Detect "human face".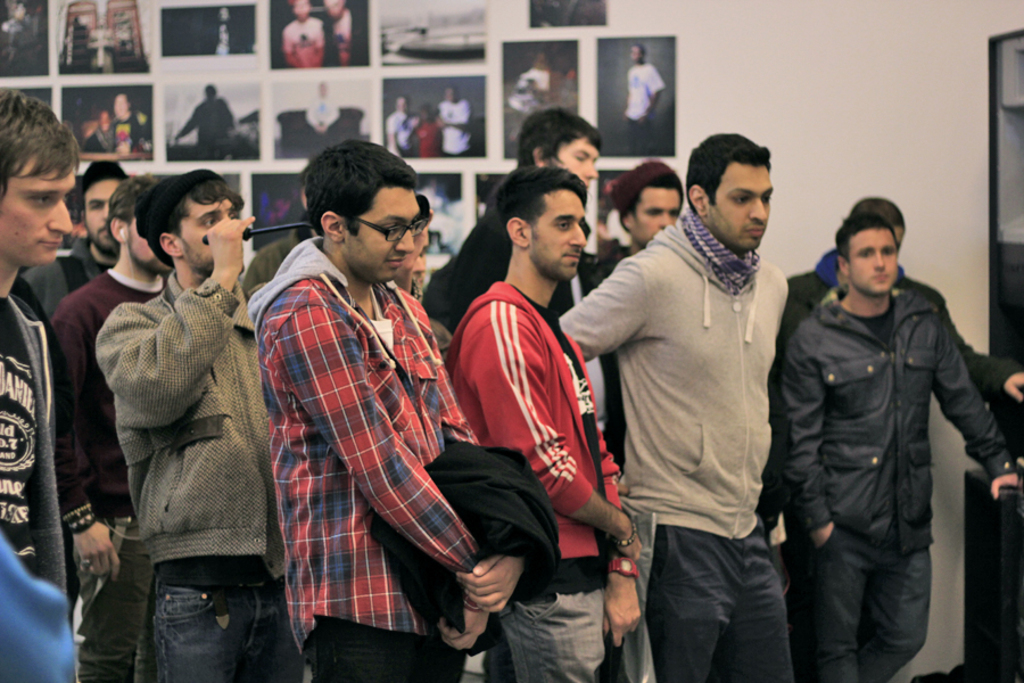
Detected at BBox(83, 176, 116, 260).
